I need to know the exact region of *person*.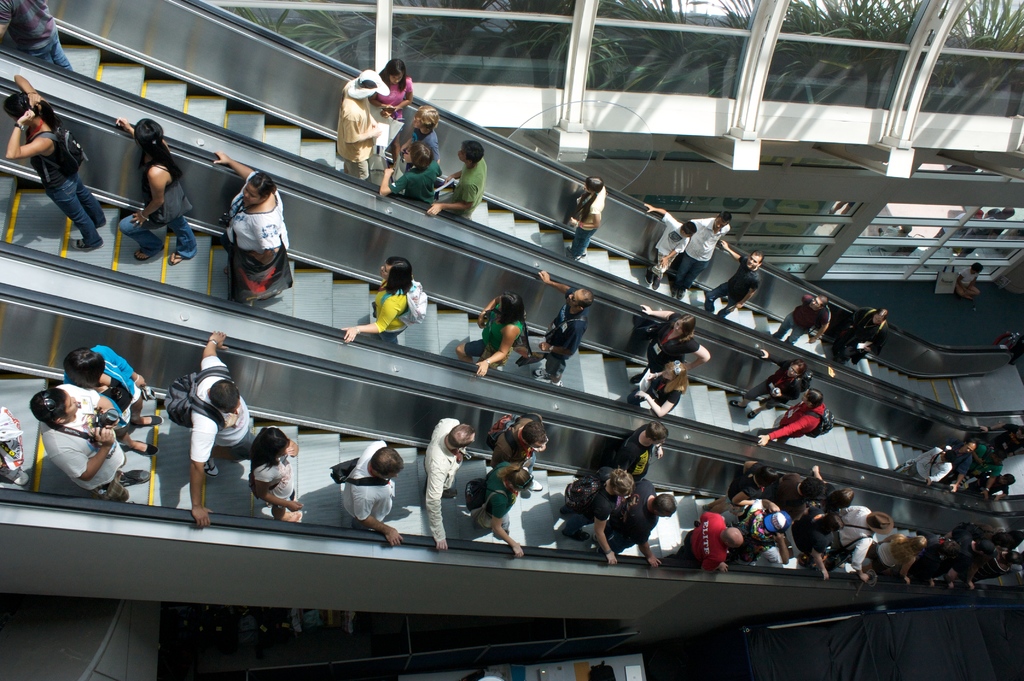
Region: left=0, top=404, right=29, bottom=488.
